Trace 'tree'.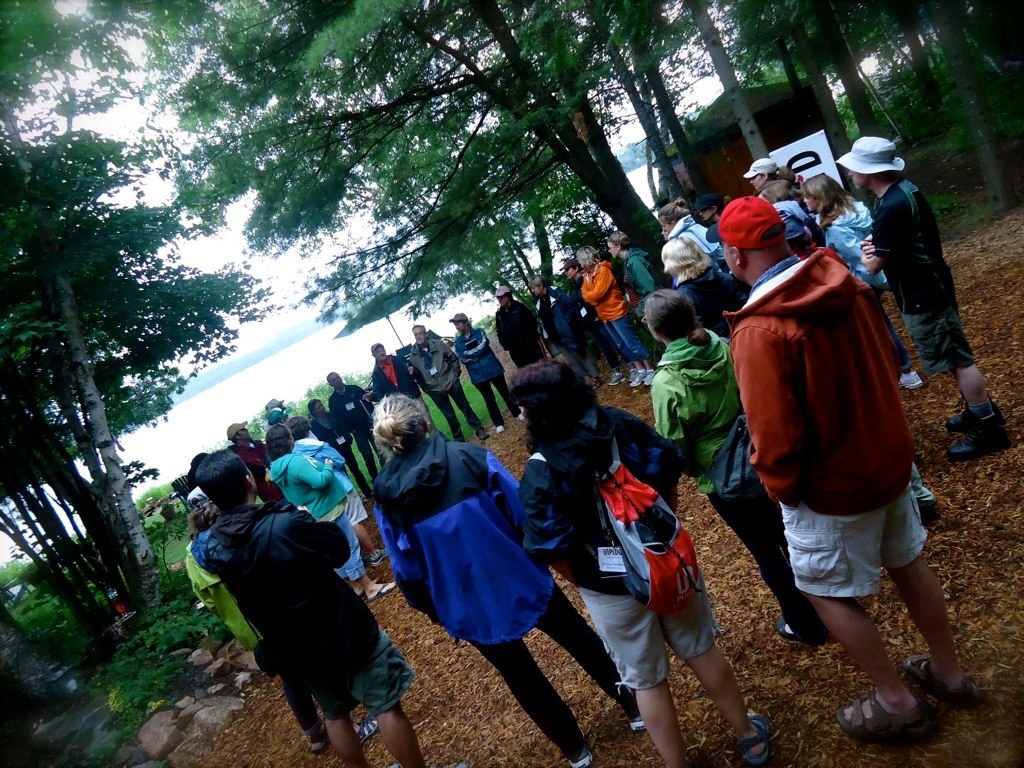
Traced to bbox=(918, 1, 1008, 214).
